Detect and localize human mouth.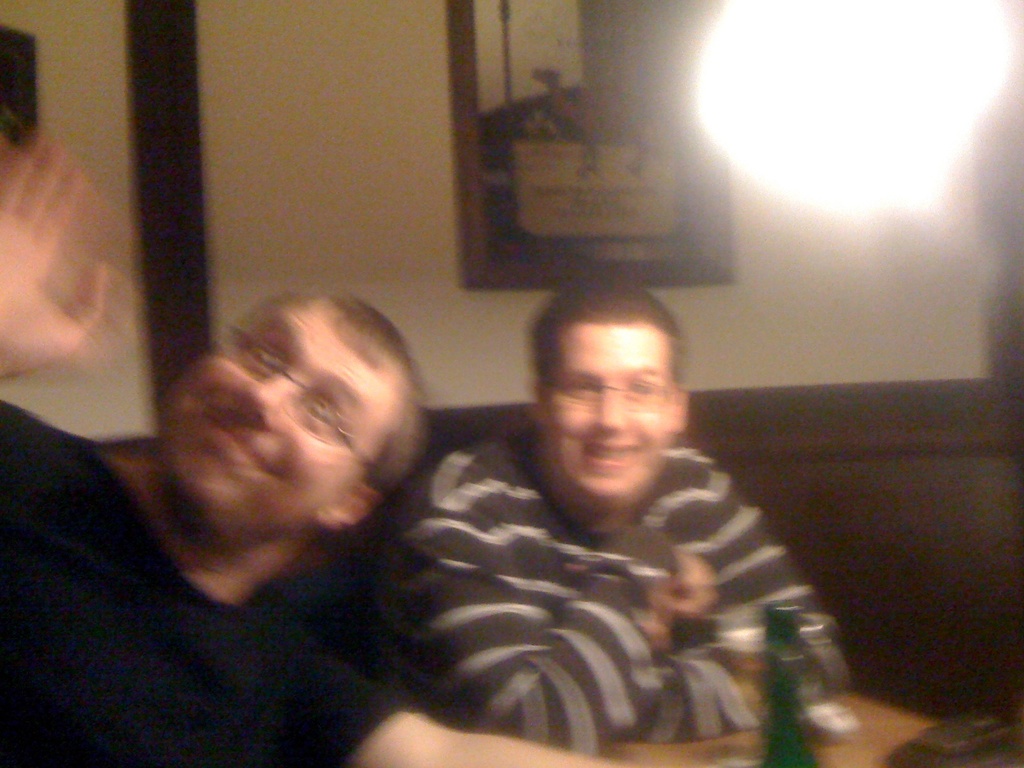
Localized at rect(576, 442, 639, 470).
